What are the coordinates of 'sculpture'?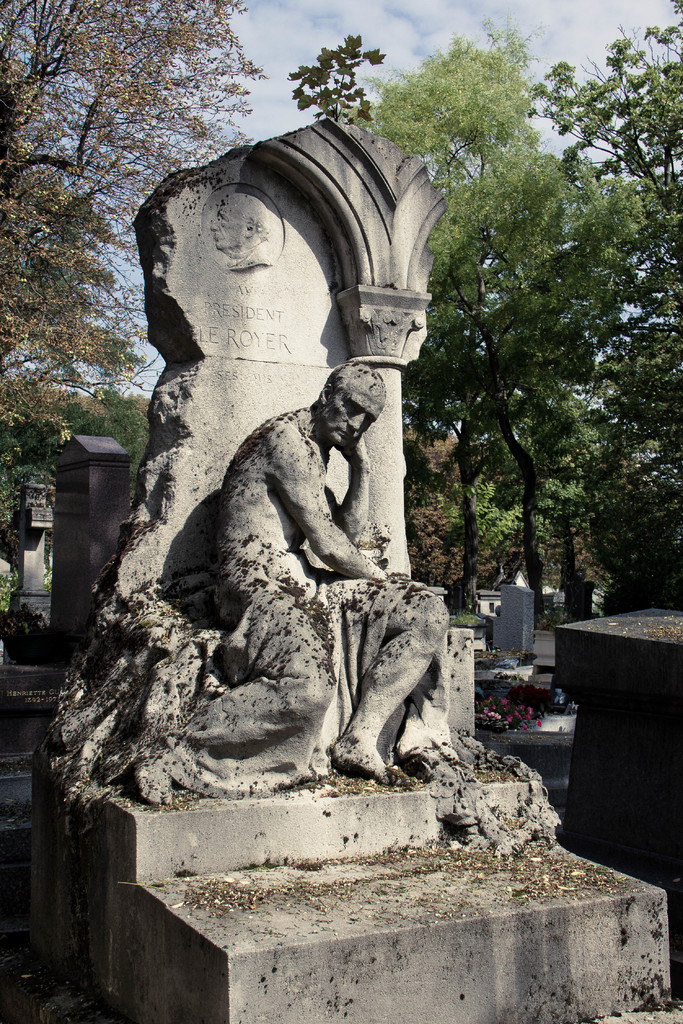
79 185 468 890.
